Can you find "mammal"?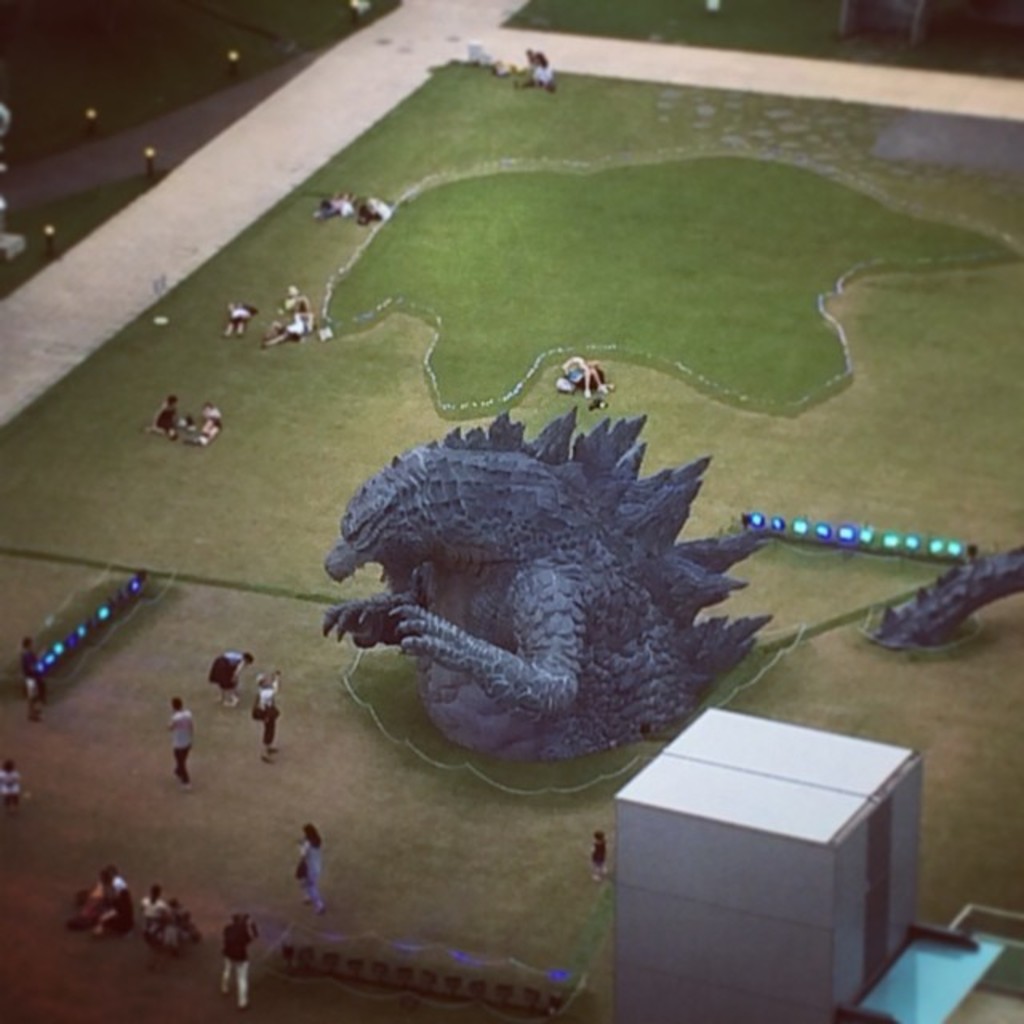
Yes, bounding box: bbox=[141, 389, 187, 443].
